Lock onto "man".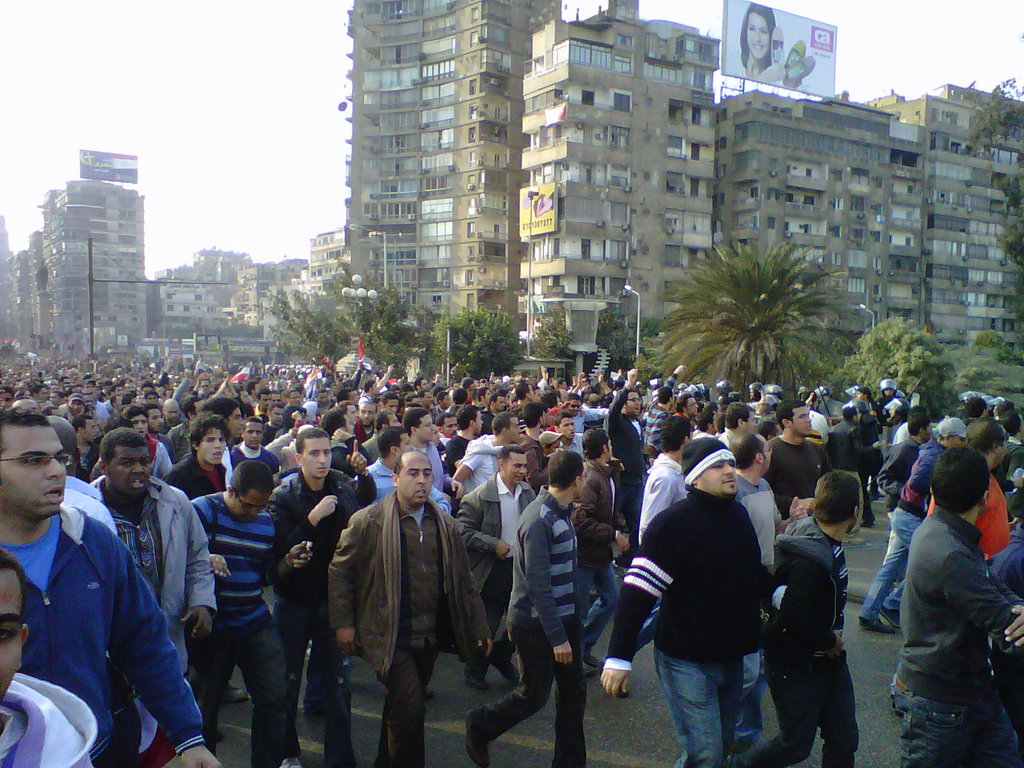
Locked: 79/424/218/767.
